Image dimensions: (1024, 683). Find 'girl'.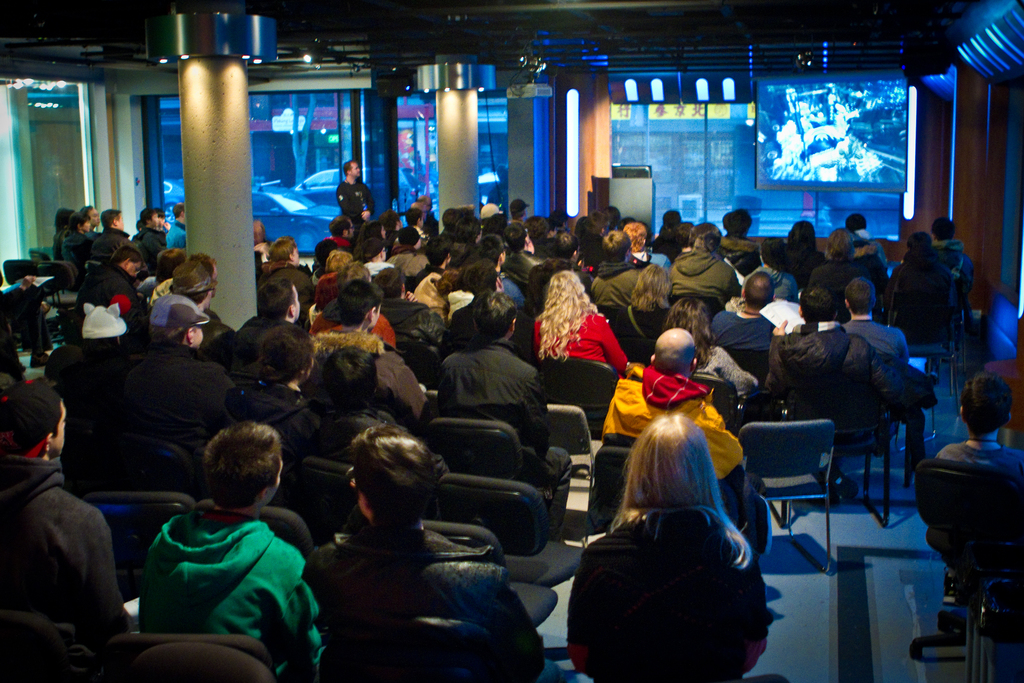
(536, 270, 632, 375).
